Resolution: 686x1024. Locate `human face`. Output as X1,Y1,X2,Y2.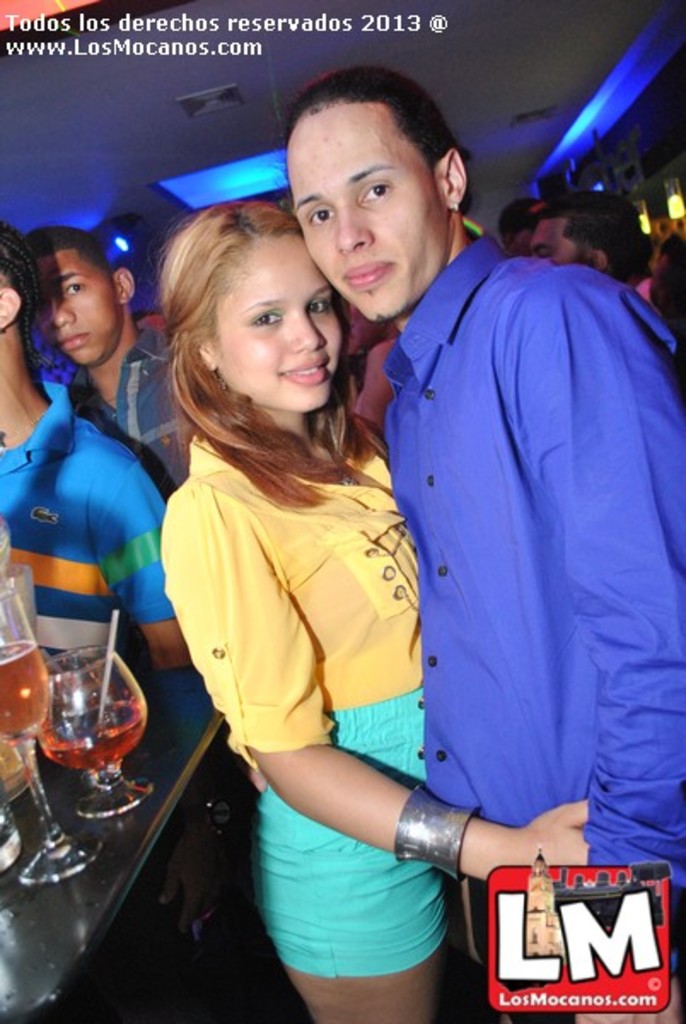
208,237,338,411.
